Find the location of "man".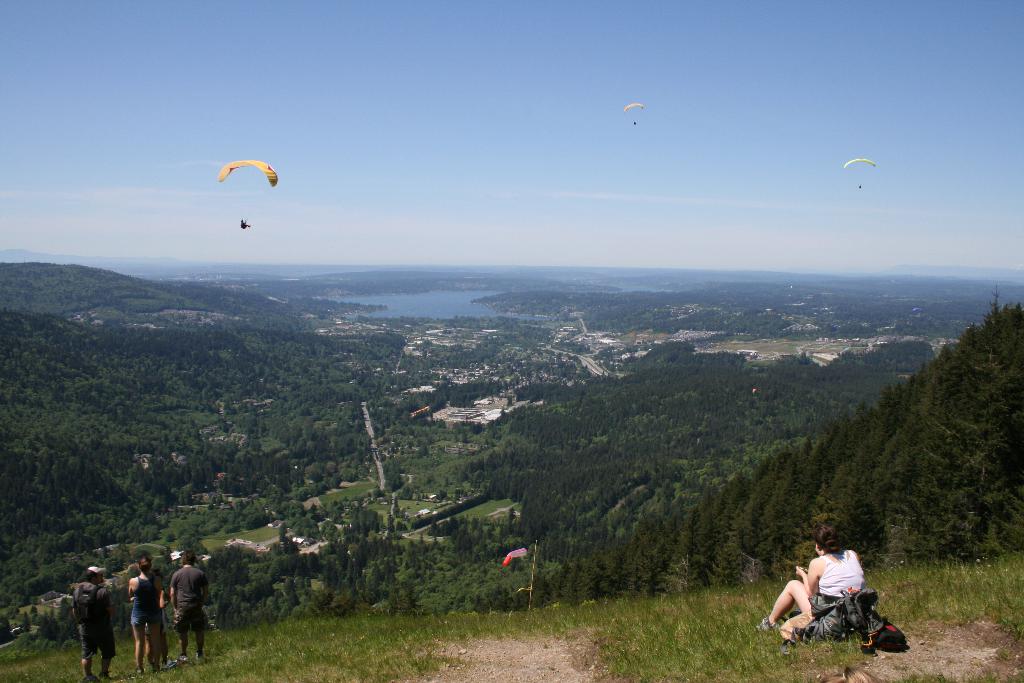
Location: 72:565:116:682.
